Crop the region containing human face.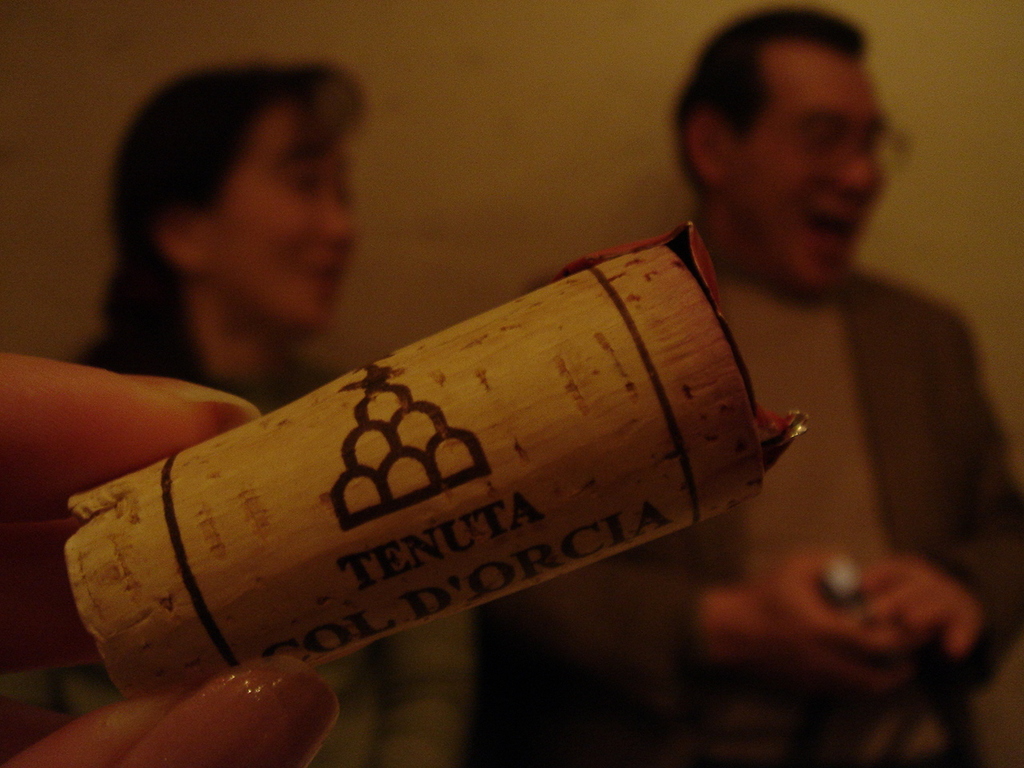
Crop region: <region>723, 54, 887, 291</region>.
